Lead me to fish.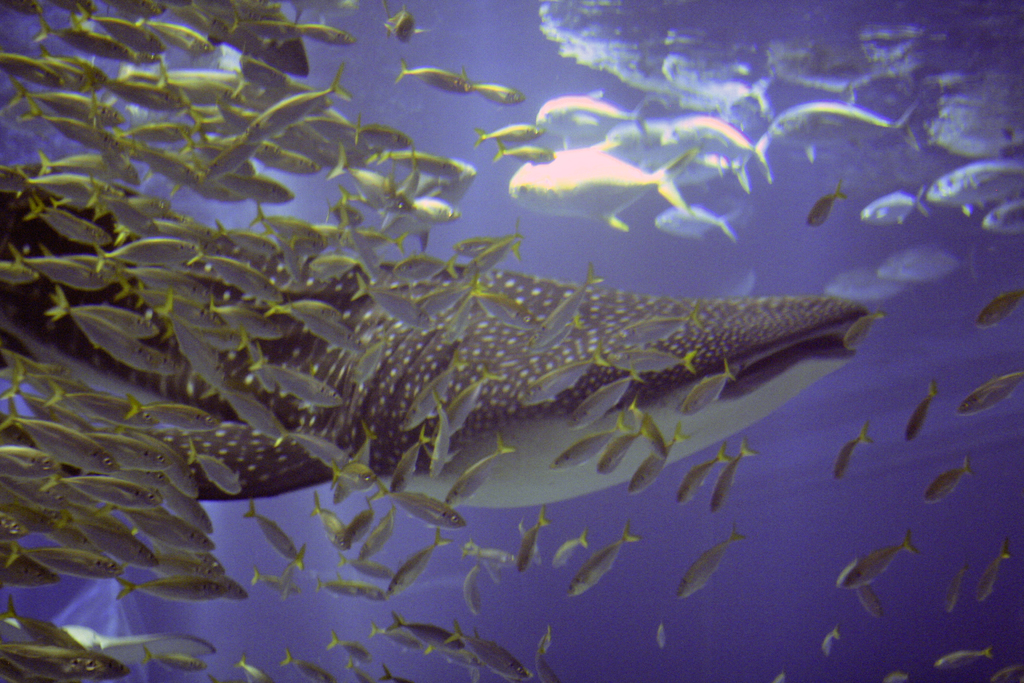
Lead to 626:420:695:498.
